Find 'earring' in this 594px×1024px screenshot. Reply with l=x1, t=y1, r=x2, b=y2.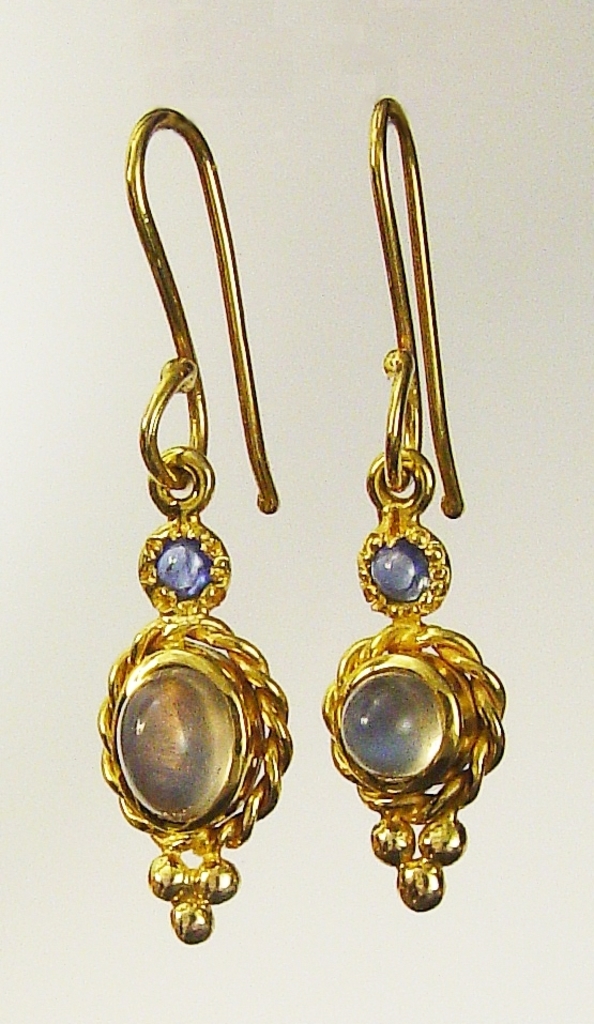
l=97, t=108, r=293, b=958.
